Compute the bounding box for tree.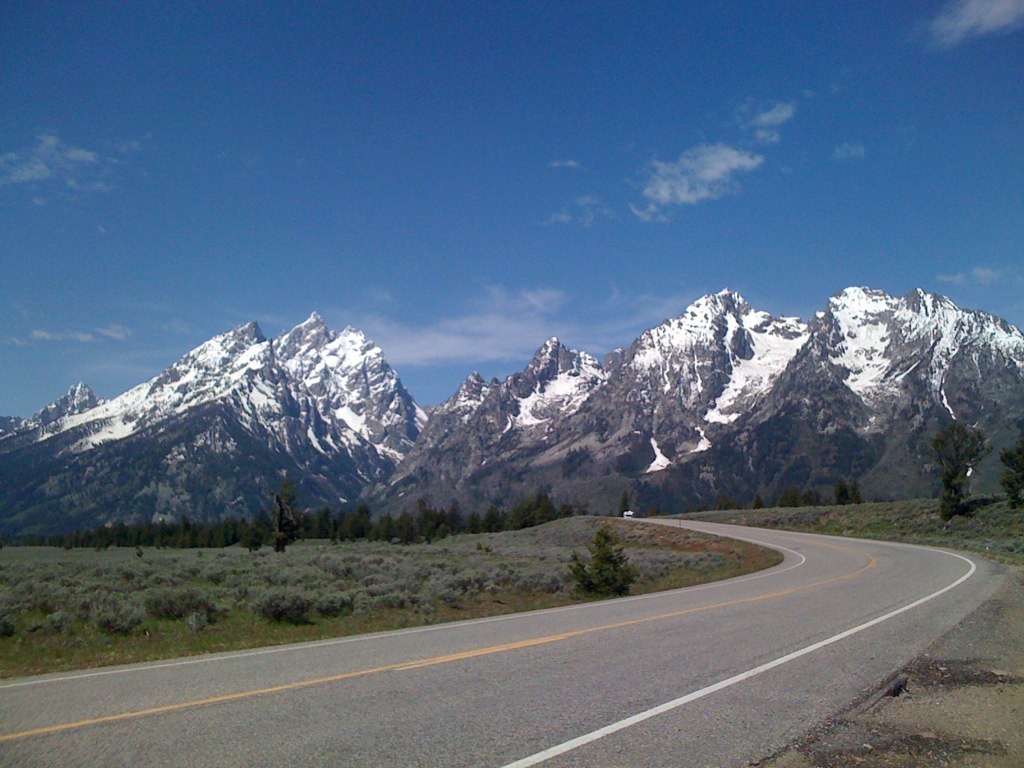
[713, 493, 730, 509].
